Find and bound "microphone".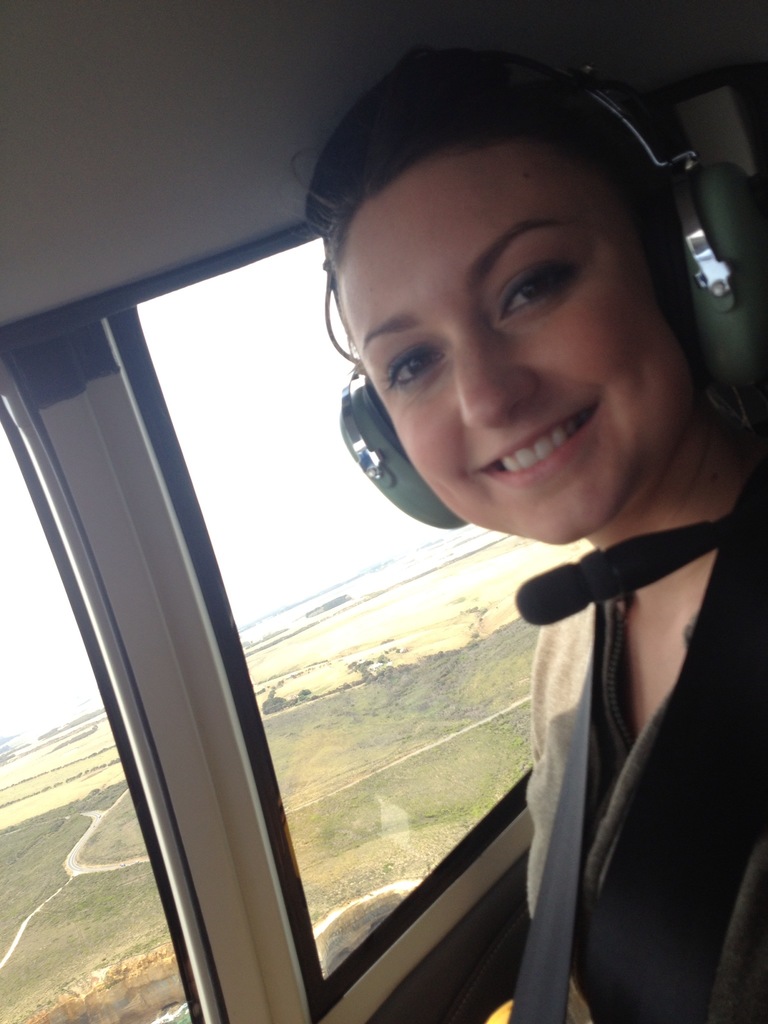
Bound: rect(515, 562, 595, 628).
